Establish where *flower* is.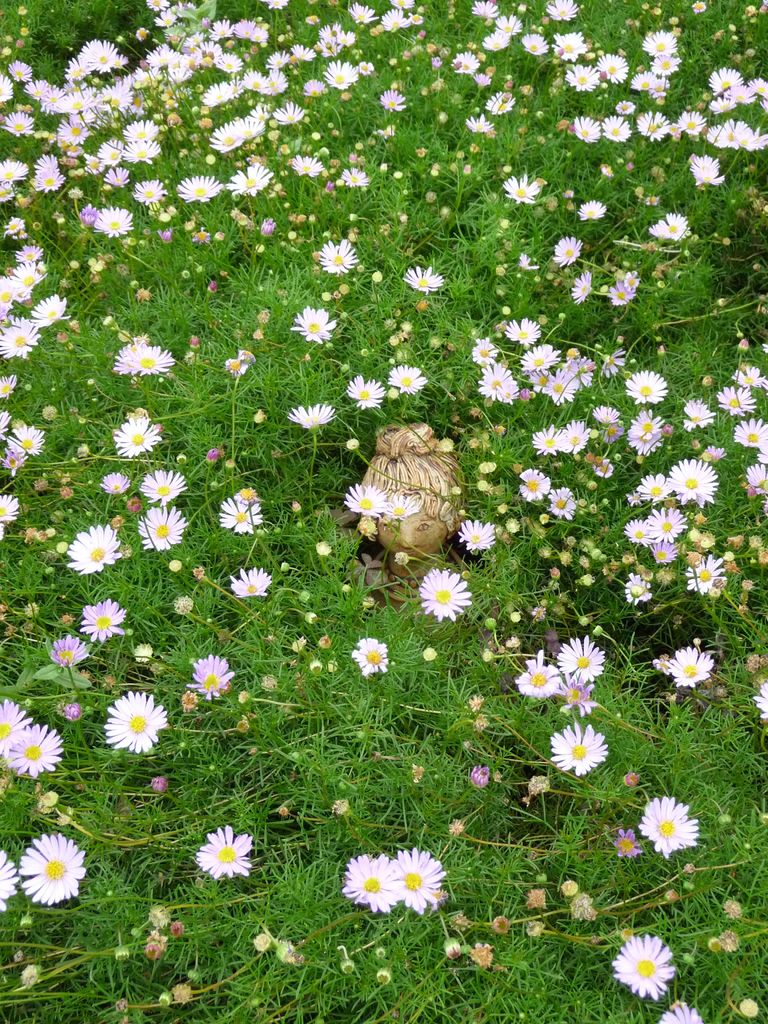
Established at bbox=[356, 60, 374, 76].
